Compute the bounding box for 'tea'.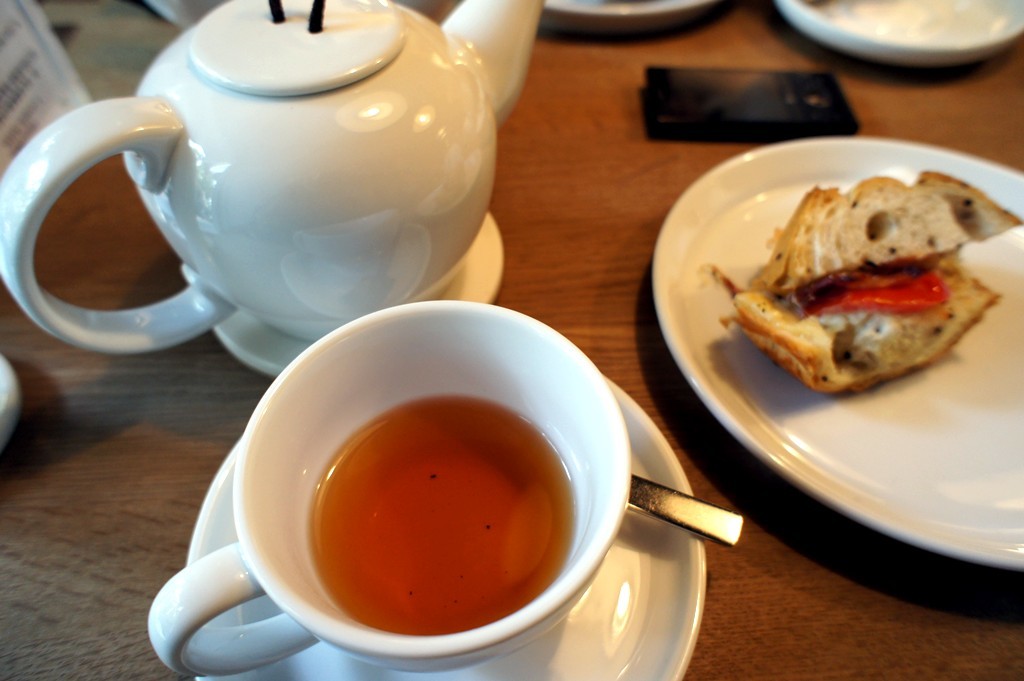
[309,401,581,639].
